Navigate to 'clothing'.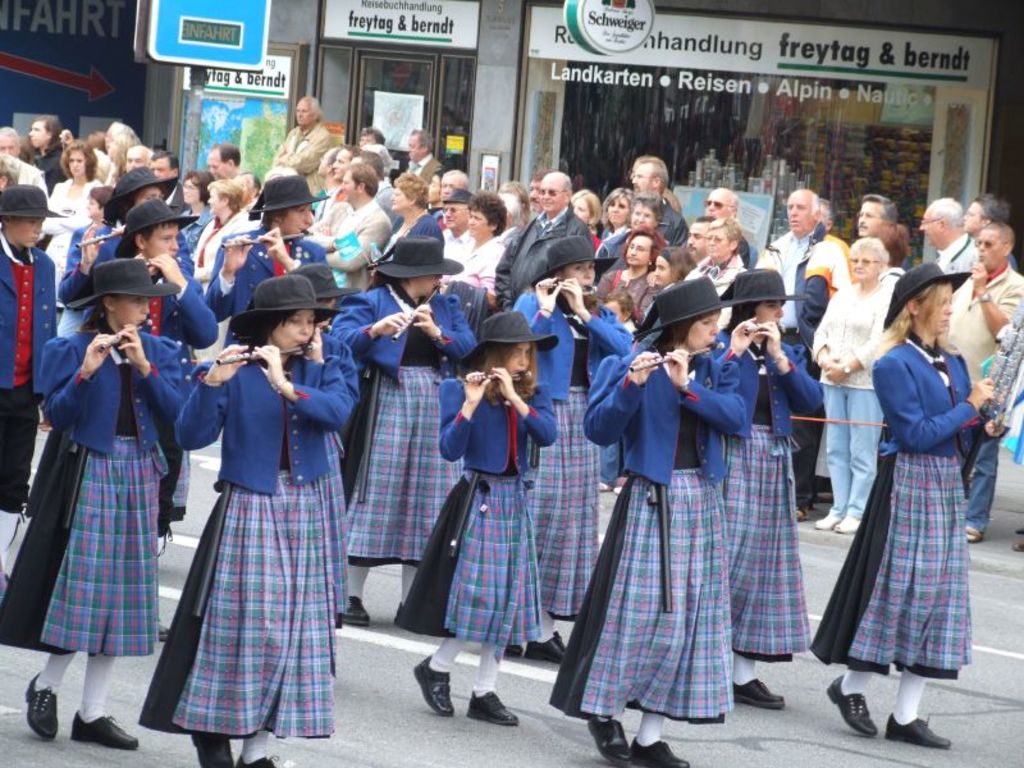
Navigation target: x1=335 y1=280 x2=476 y2=563.
